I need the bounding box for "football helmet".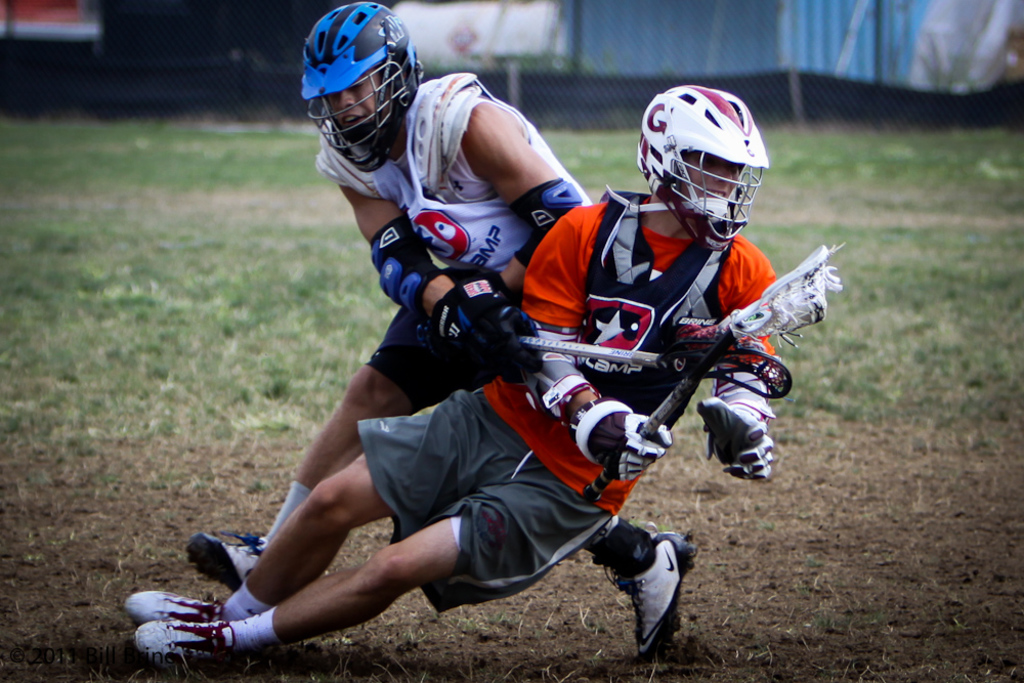
Here it is: rect(300, 0, 424, 171).
